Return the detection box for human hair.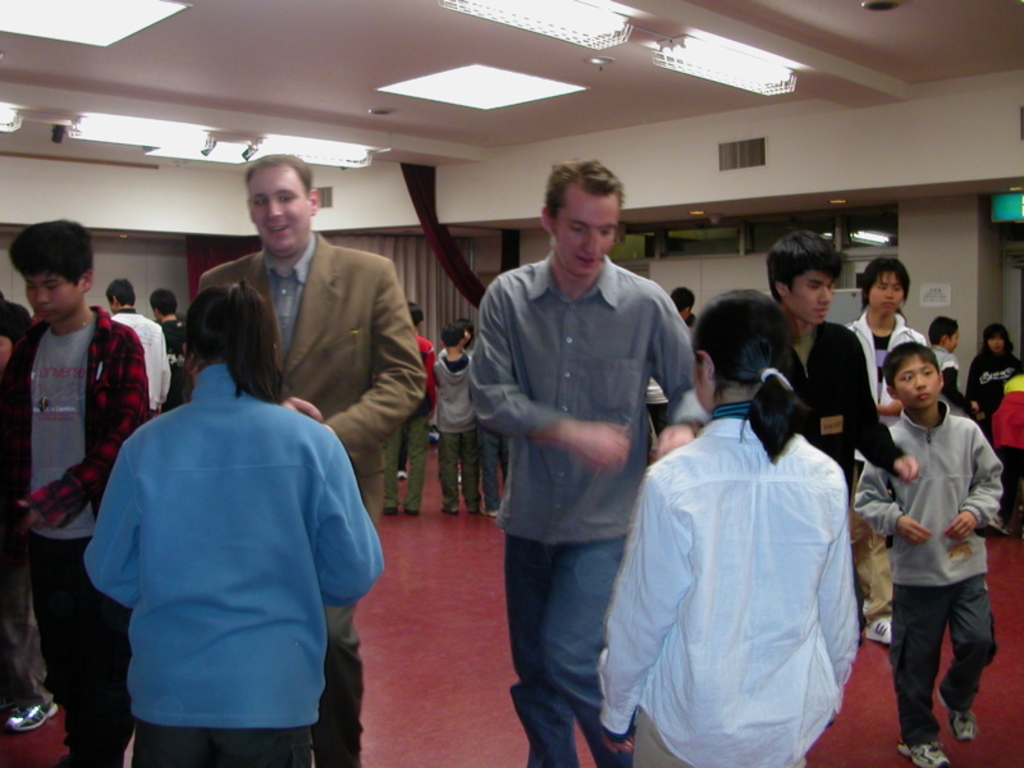
[left=108, top=278, right=133, bottom=305].
